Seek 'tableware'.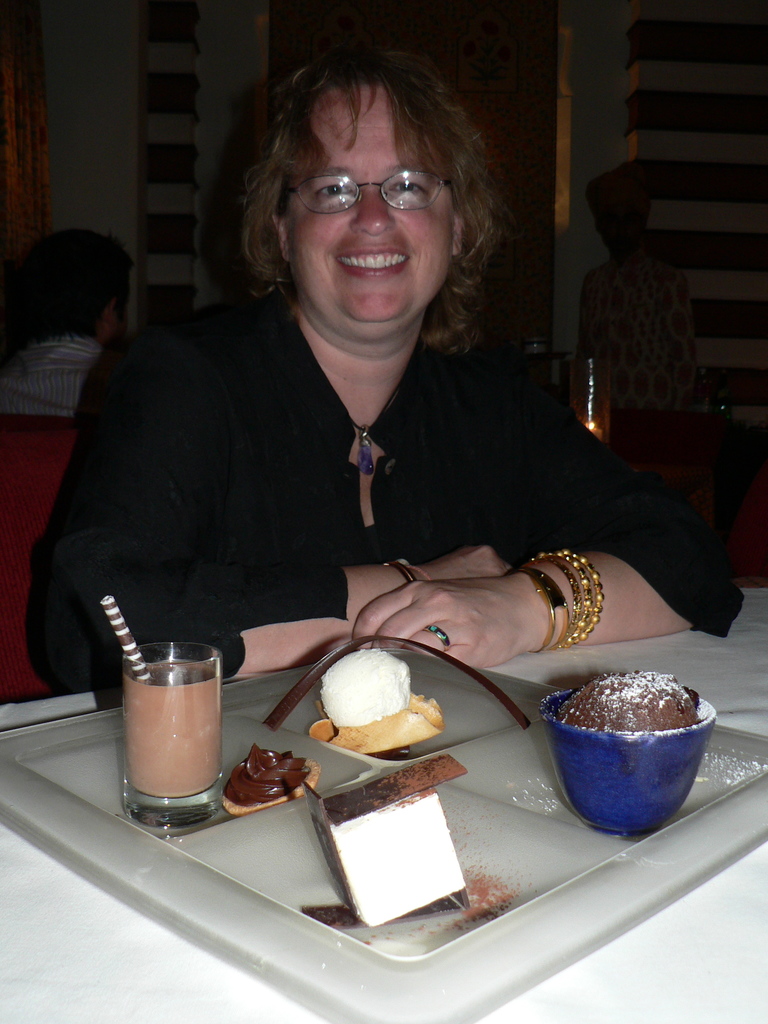
[0,652,767,1023].
